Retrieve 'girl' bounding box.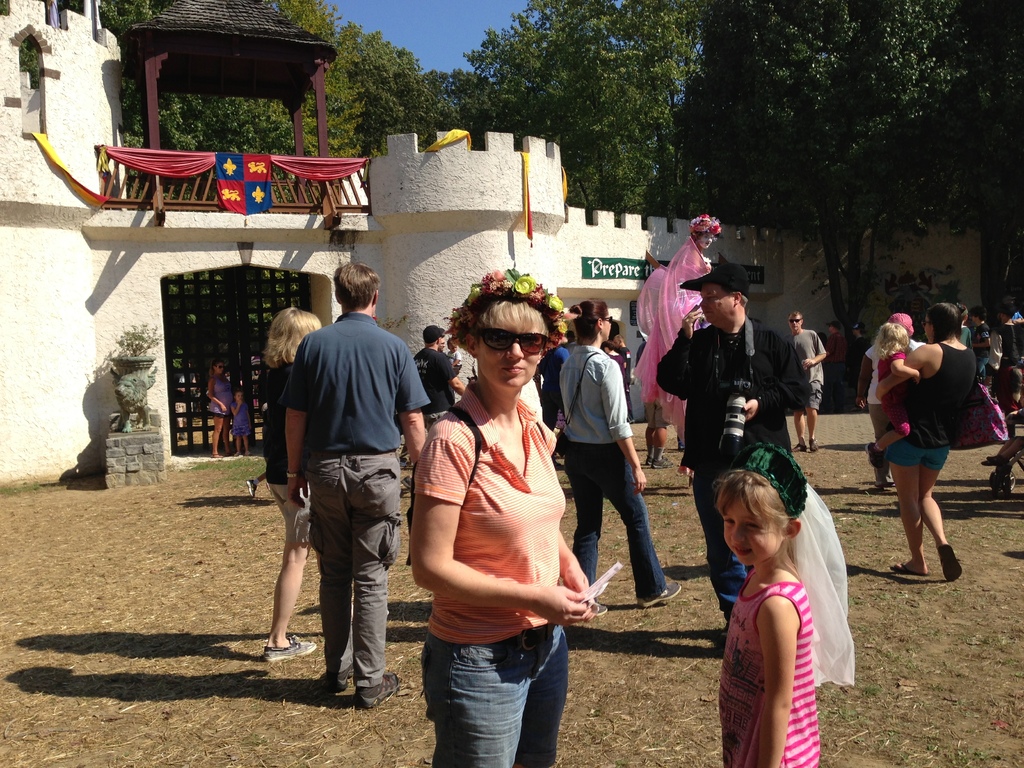
Bounding box: bbox=(265, 308, 321, 658).
